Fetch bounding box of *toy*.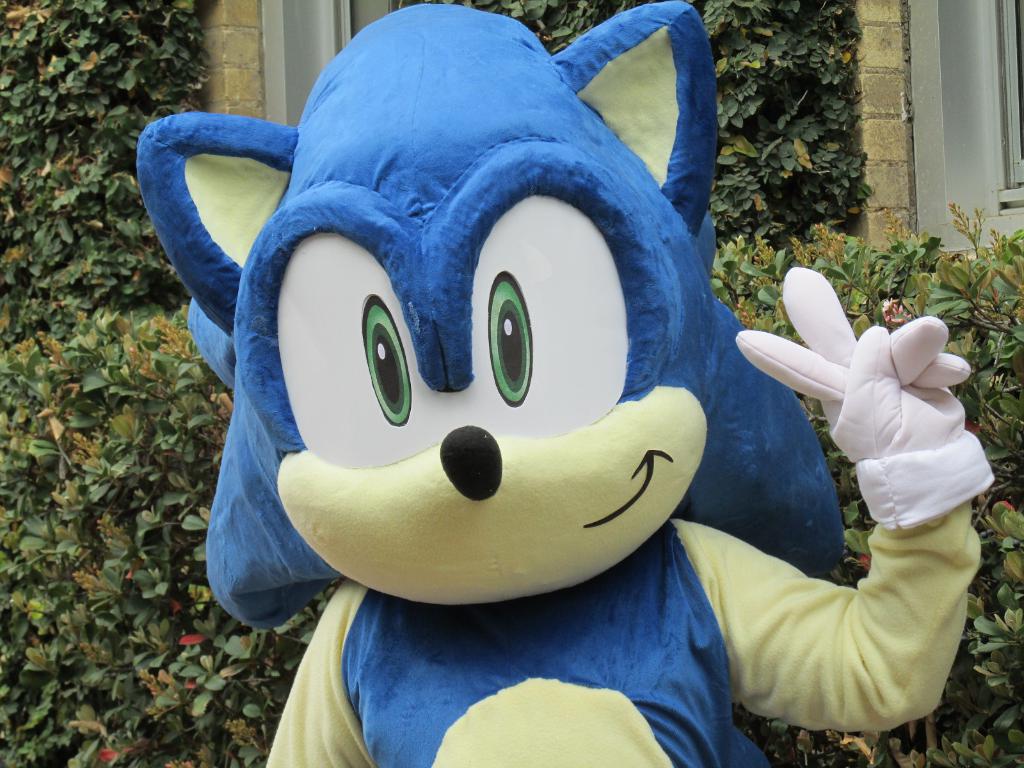
Bbox: crop(134, 2, 995, 767).
